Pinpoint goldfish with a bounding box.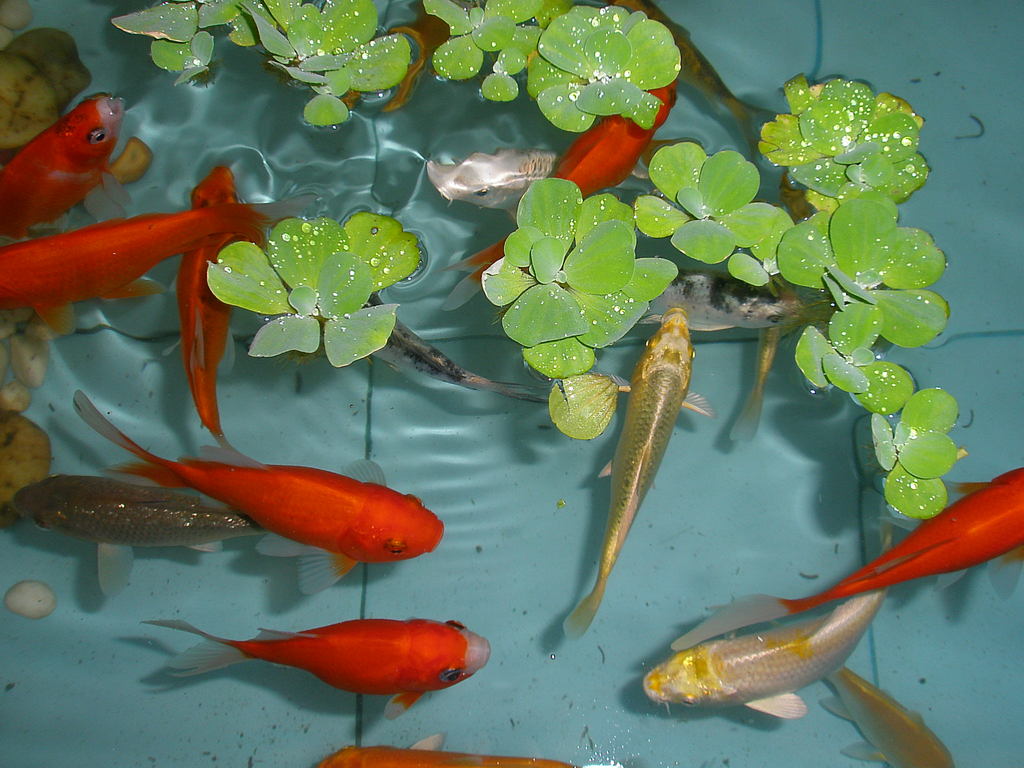
(x1=440, y1=76, x2=678, y2=310).
